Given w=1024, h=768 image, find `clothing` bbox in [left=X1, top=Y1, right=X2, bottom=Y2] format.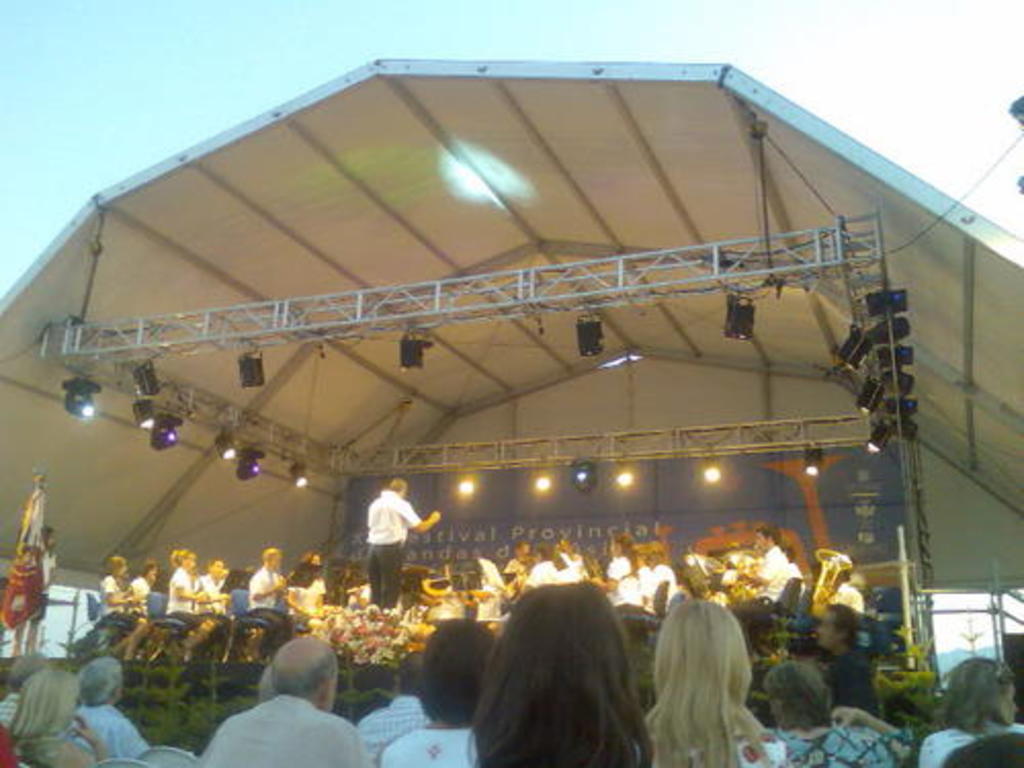
[left=340, top=494, right=414, bottom=610].
